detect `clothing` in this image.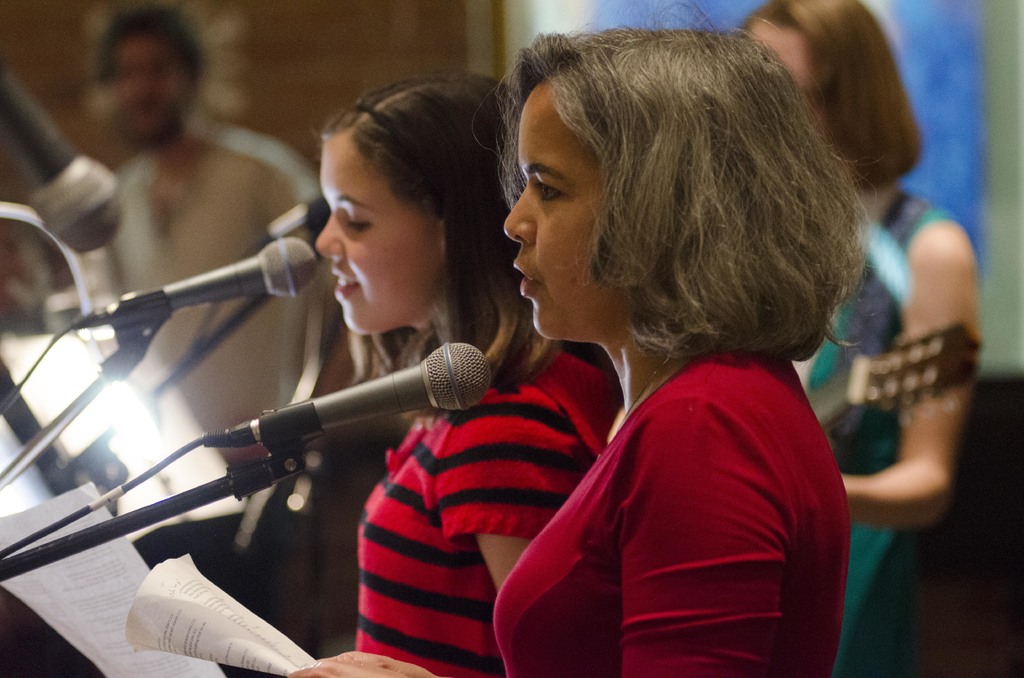
Detection: detection(488, 311, 852, 667).
